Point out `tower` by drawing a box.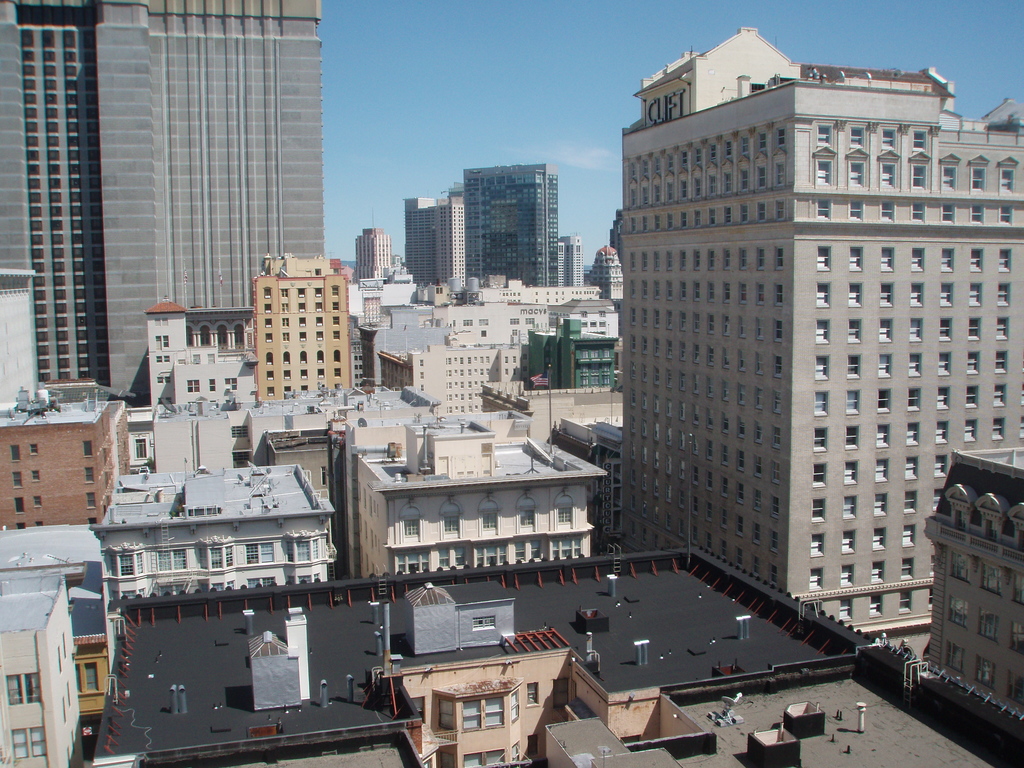
BBox(0, 0, 108, 399).
